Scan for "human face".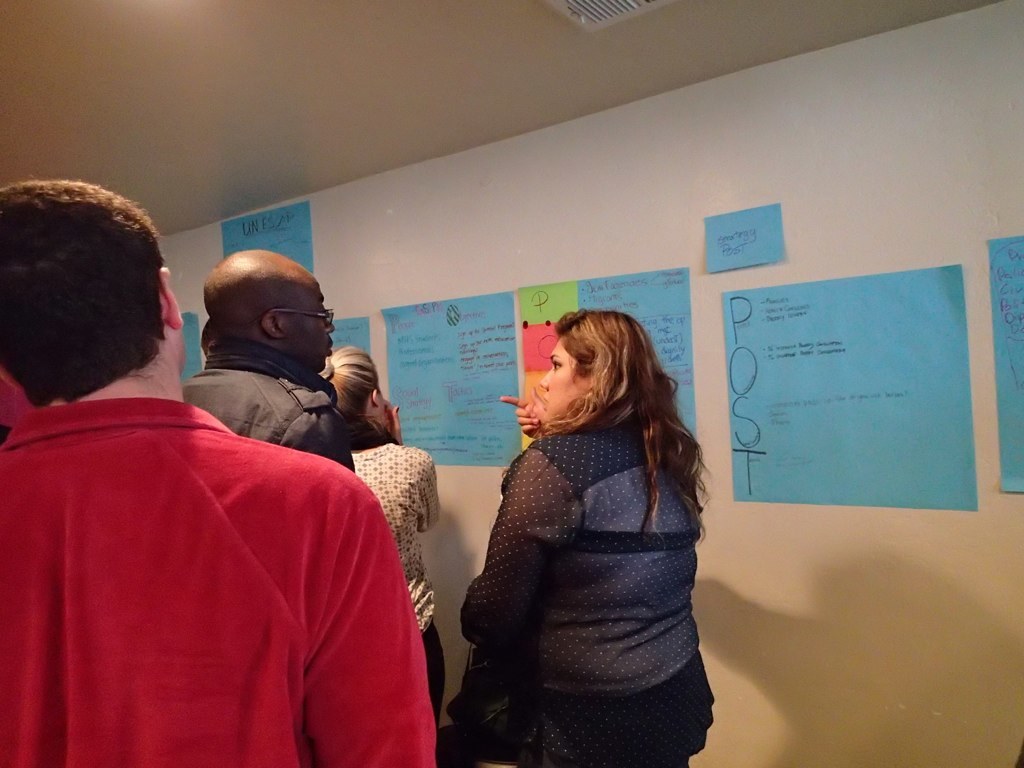
Scan result: locate(534, 332, 592, 420).
